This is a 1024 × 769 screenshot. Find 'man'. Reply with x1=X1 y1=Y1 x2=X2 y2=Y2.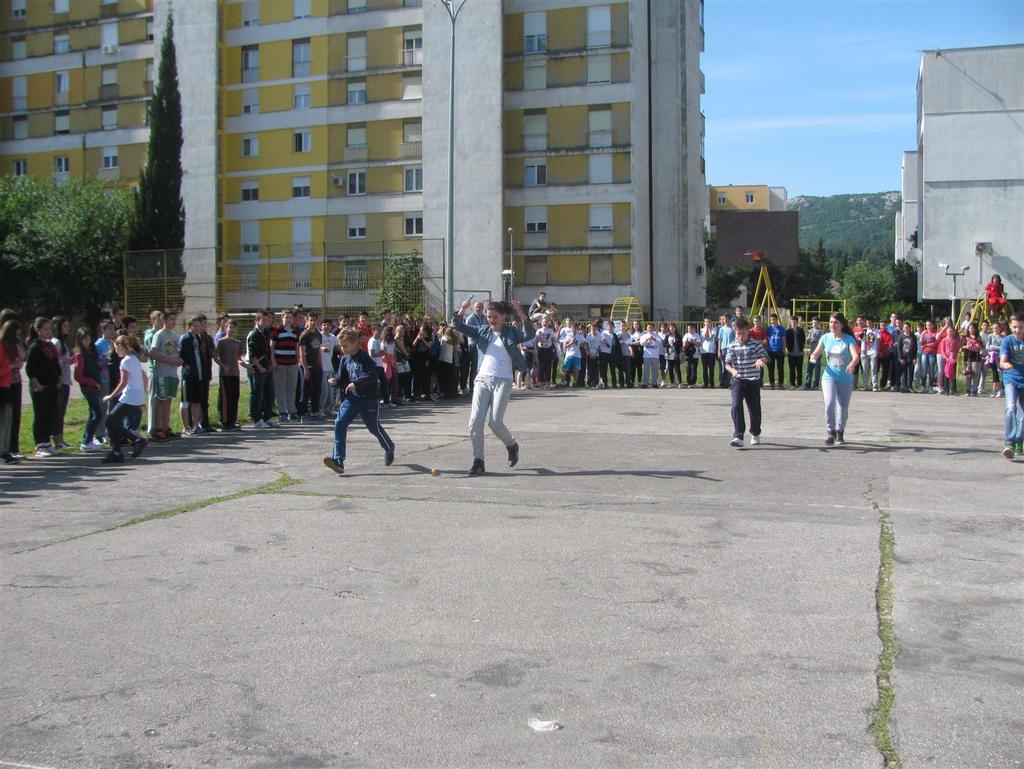
x1=298 y1=315 x2=332 y2=413.
